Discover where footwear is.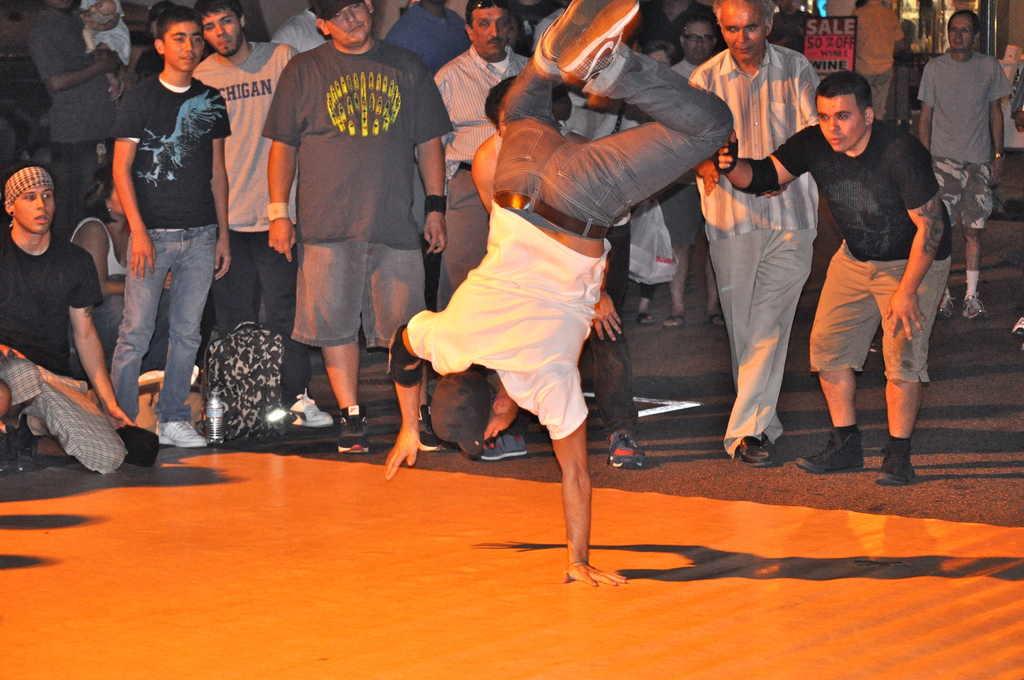
Discovered at locate(0, 433, 12, 469).
